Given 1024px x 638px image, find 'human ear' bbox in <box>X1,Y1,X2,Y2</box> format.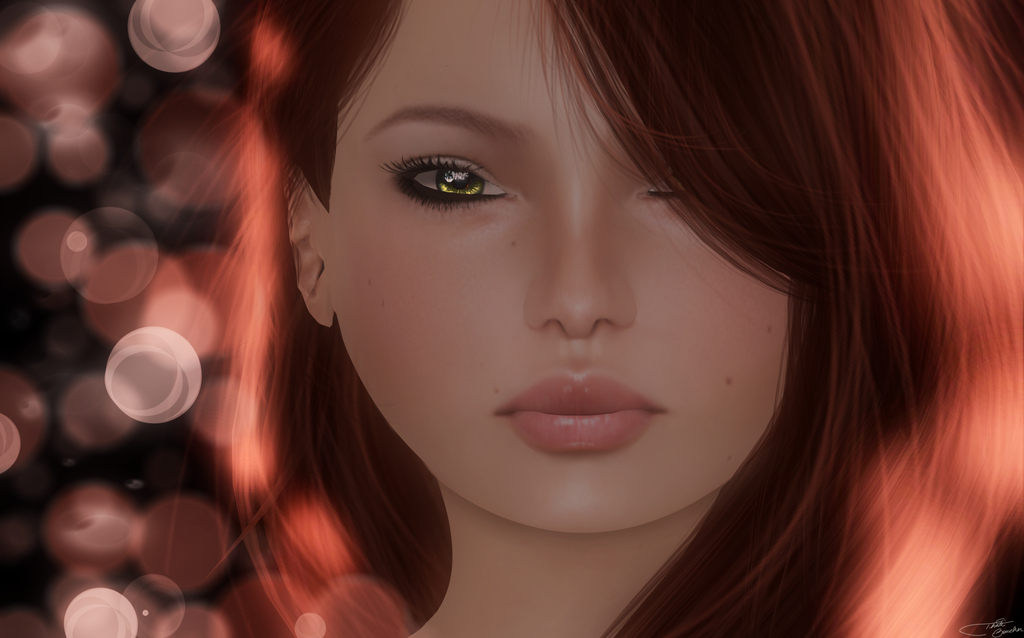
<box>289,168,333,328</box>.
